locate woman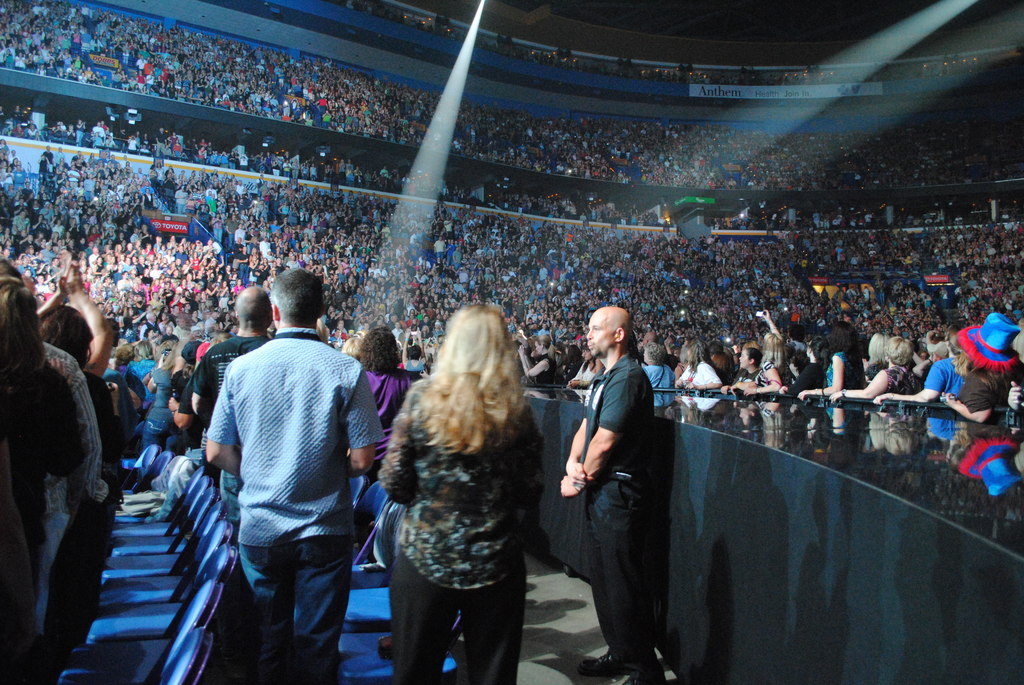
676:340:724:392
